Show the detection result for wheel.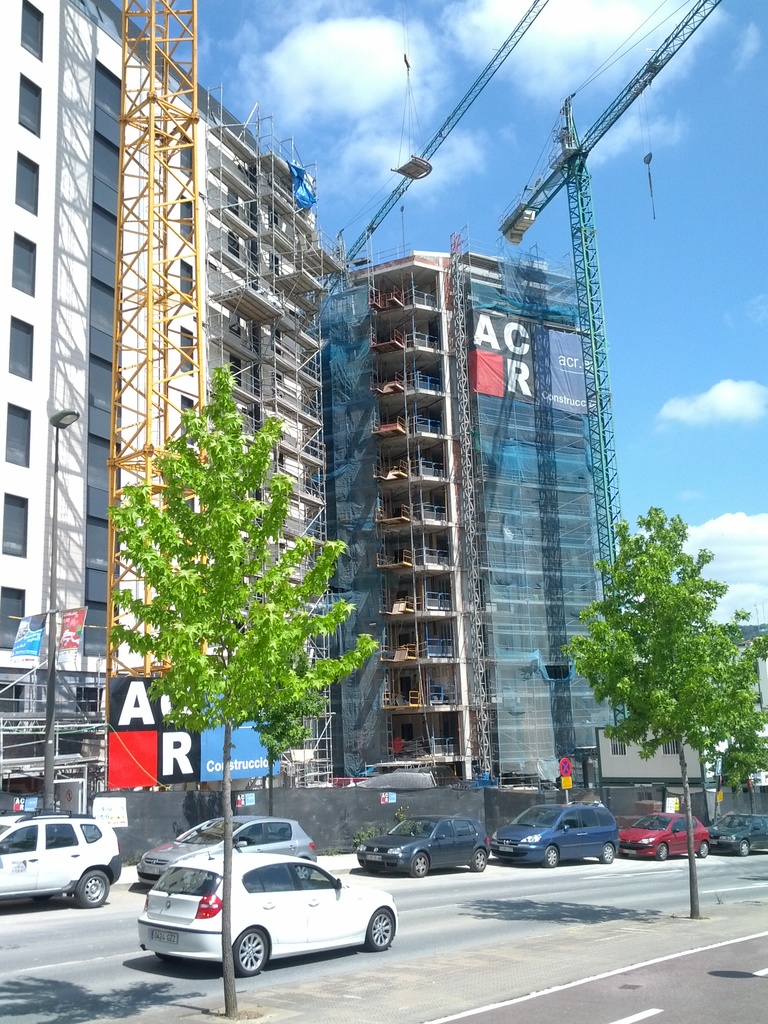
364:911:394:949.
